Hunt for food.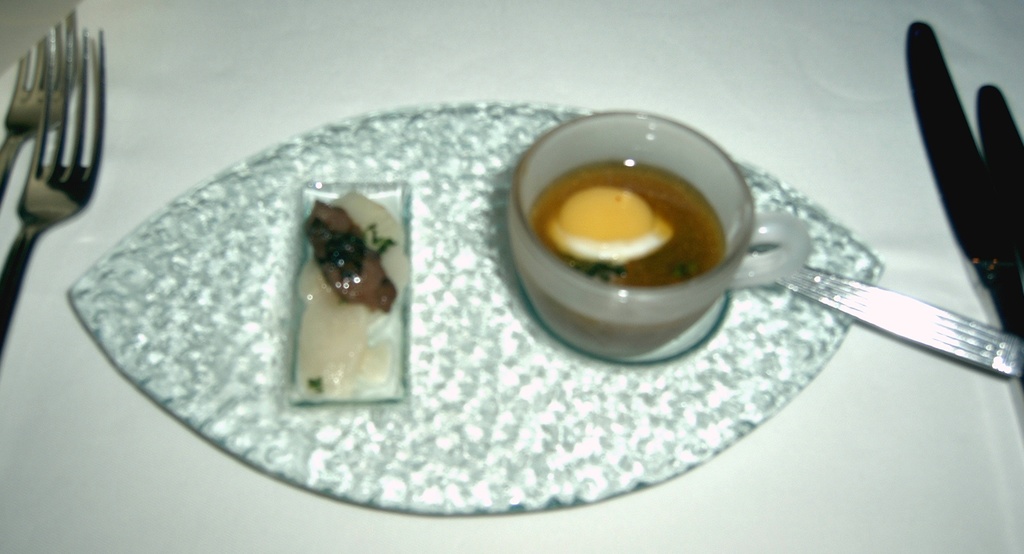
Hunted down at pyautogui.locateOnScreen(305, 196, 407, 338).
